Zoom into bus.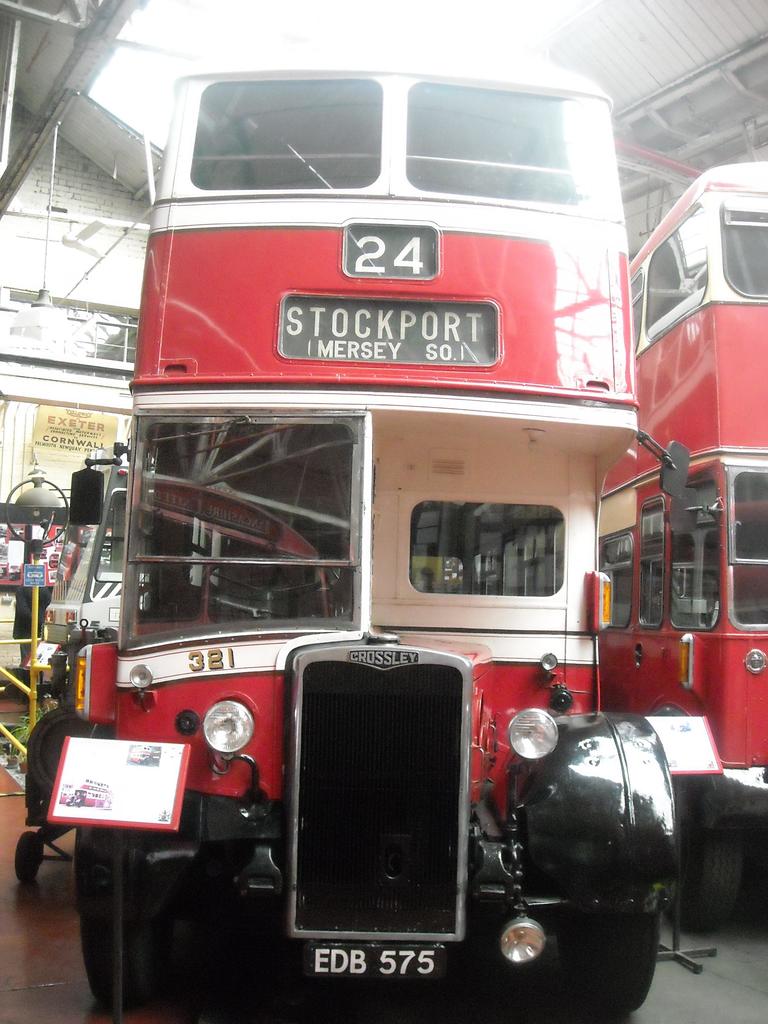
Zoom target: (left=614, top=160, right=767, bottom=933).
